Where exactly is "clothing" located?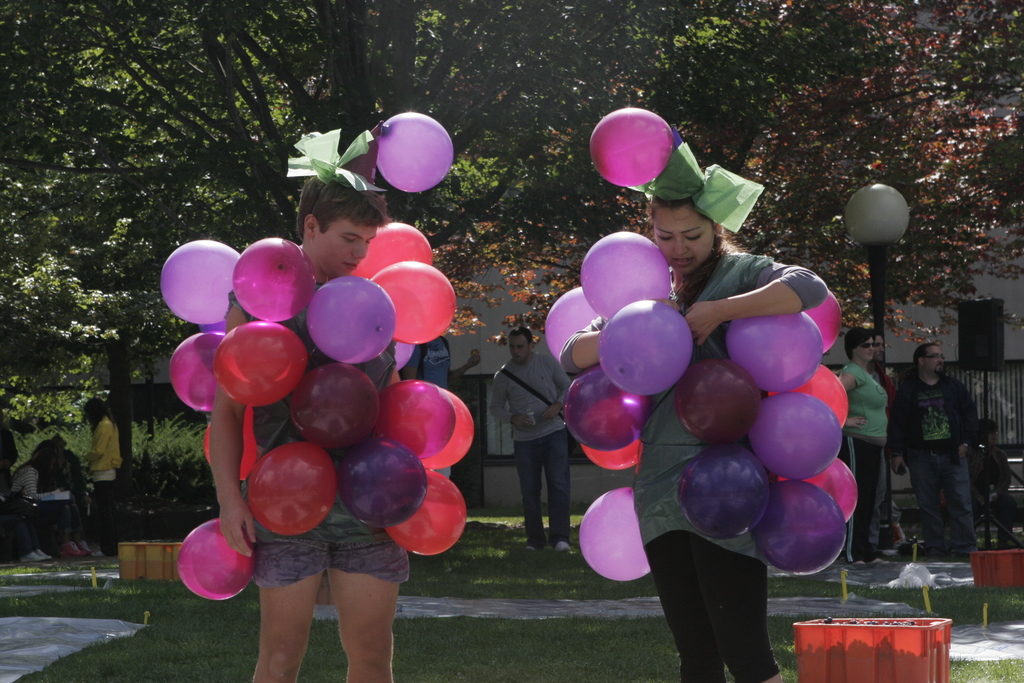
Its bounding box is 559 242 826 682.
